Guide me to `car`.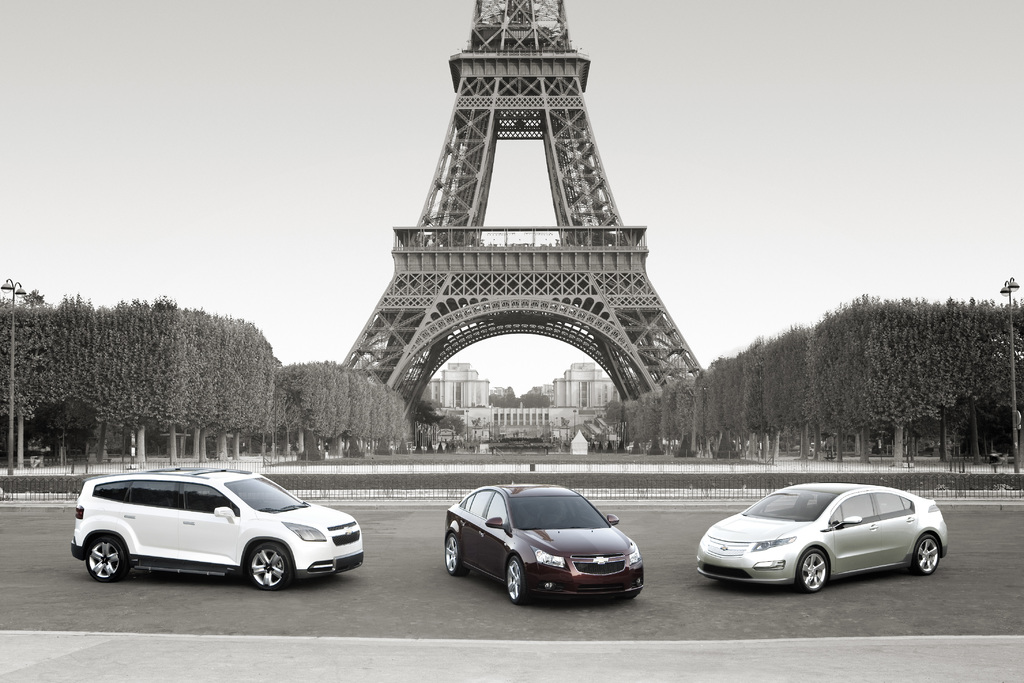
Guidance: [66,463,358,593].
